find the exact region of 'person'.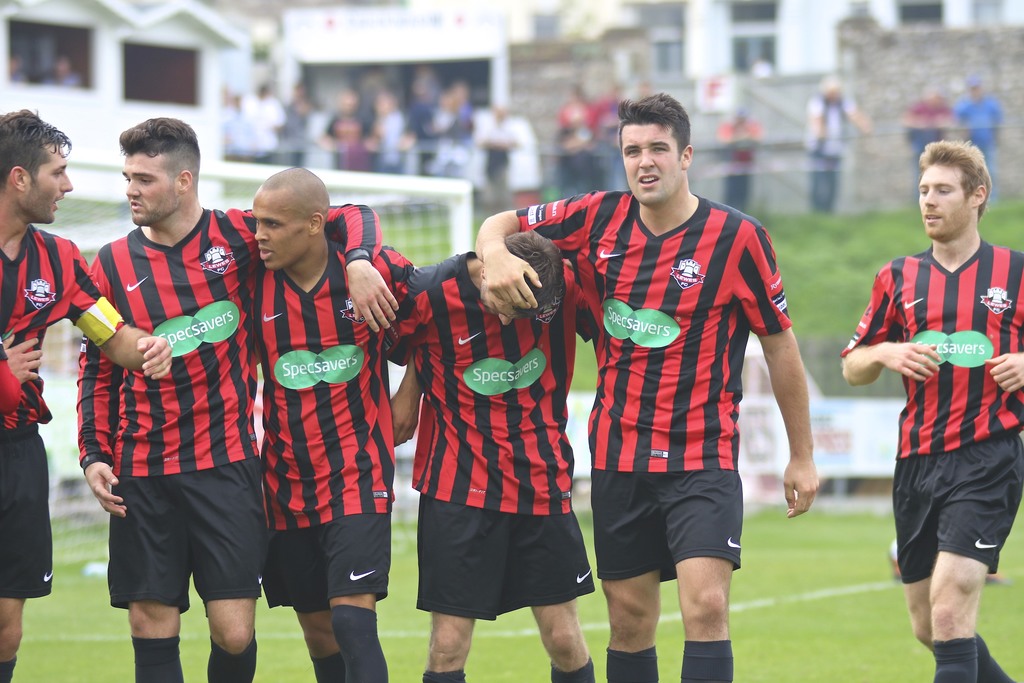
Exact region: l=0, t=106, r=173, b=682.
